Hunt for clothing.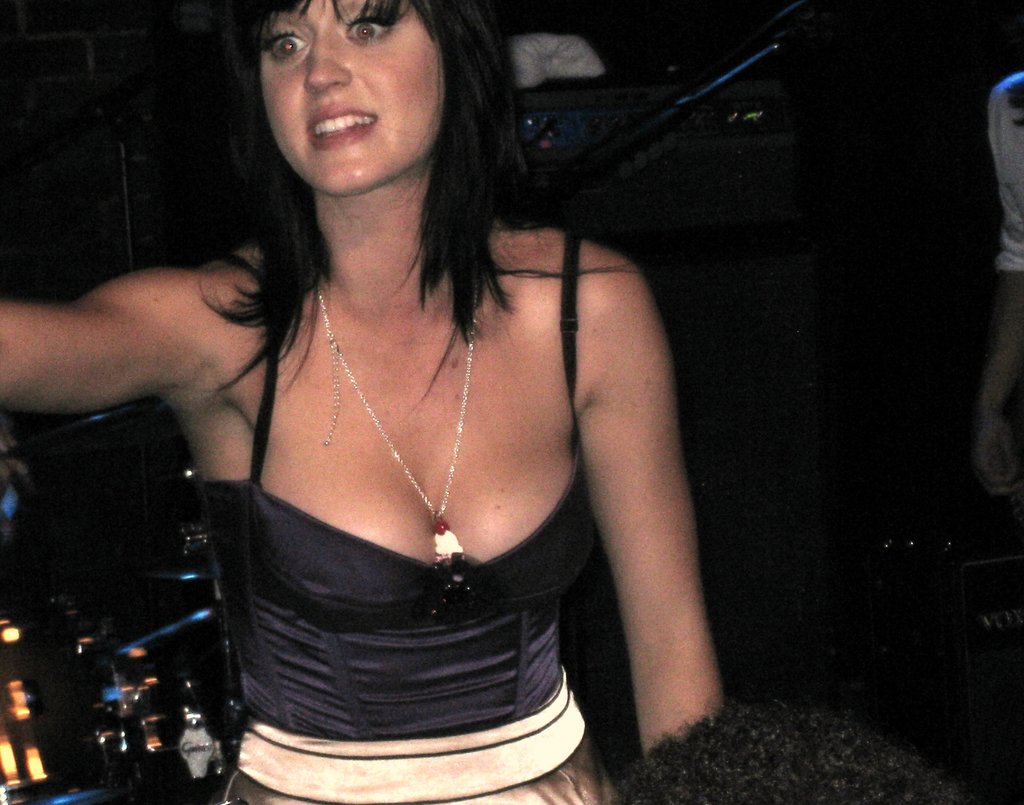
Hunted down at {"left": 205, "top": 263, "right": 628, "bottom": 752}.
